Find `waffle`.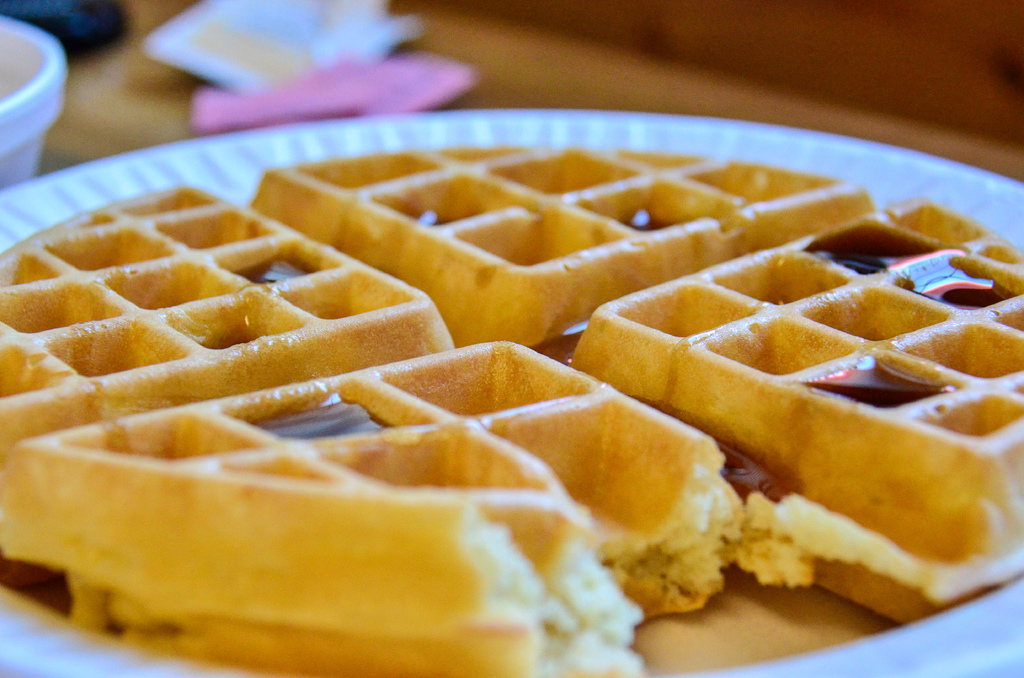
x1=0, y1=139, x2=1023, y2=677.
